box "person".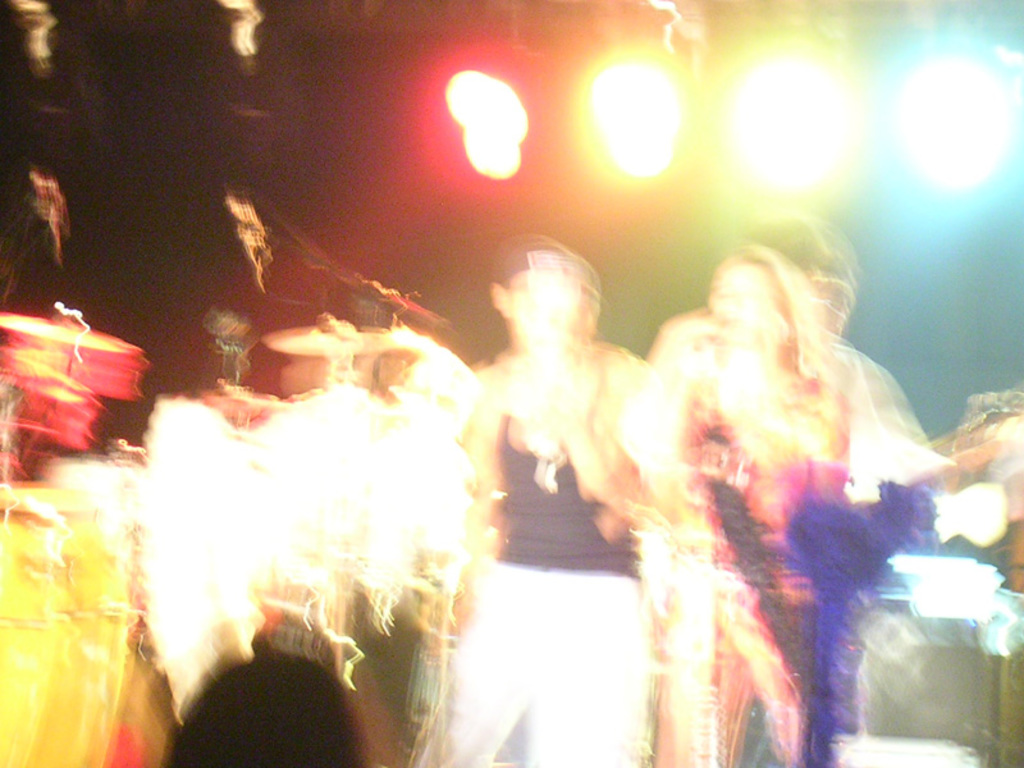
{"x1": 475, "y1": 216, "x2": 732, "y2": 767}.
